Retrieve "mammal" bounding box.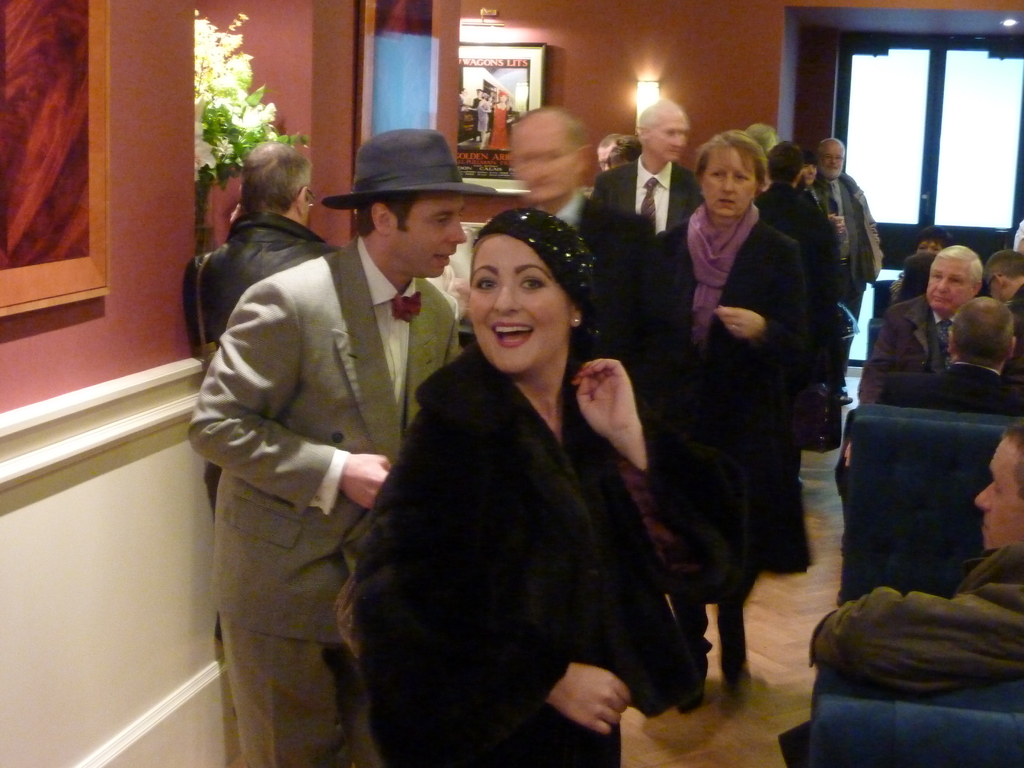
Bounding box: box=[354, 204, 706, 767].
